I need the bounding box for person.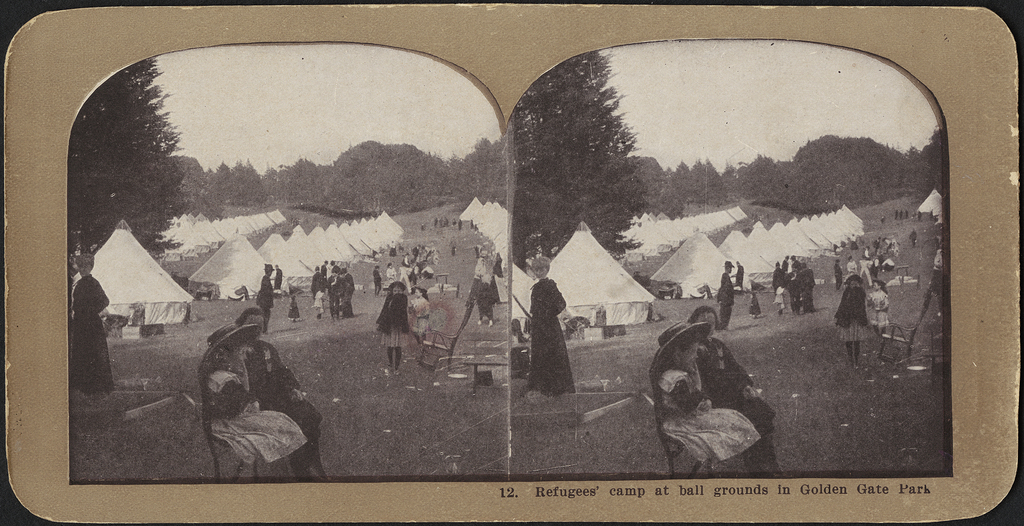
Here it is: [x1=660, y1=321, x2=760, y2=474].
